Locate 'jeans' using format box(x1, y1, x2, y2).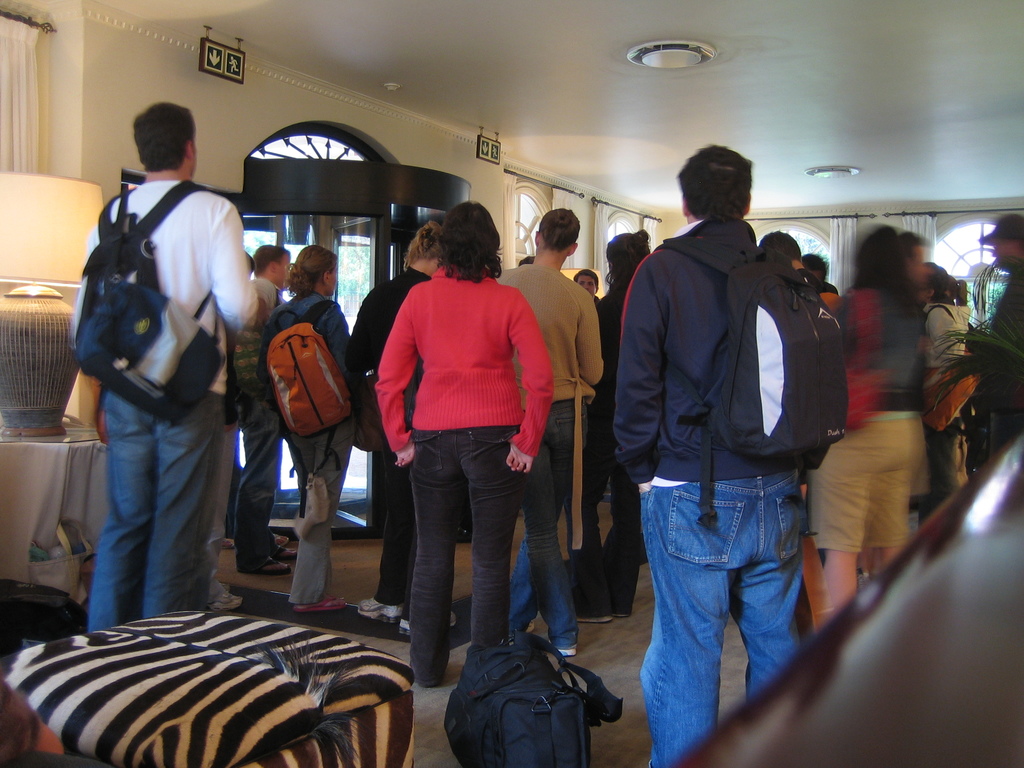
box(88, 387, 227, 632).
